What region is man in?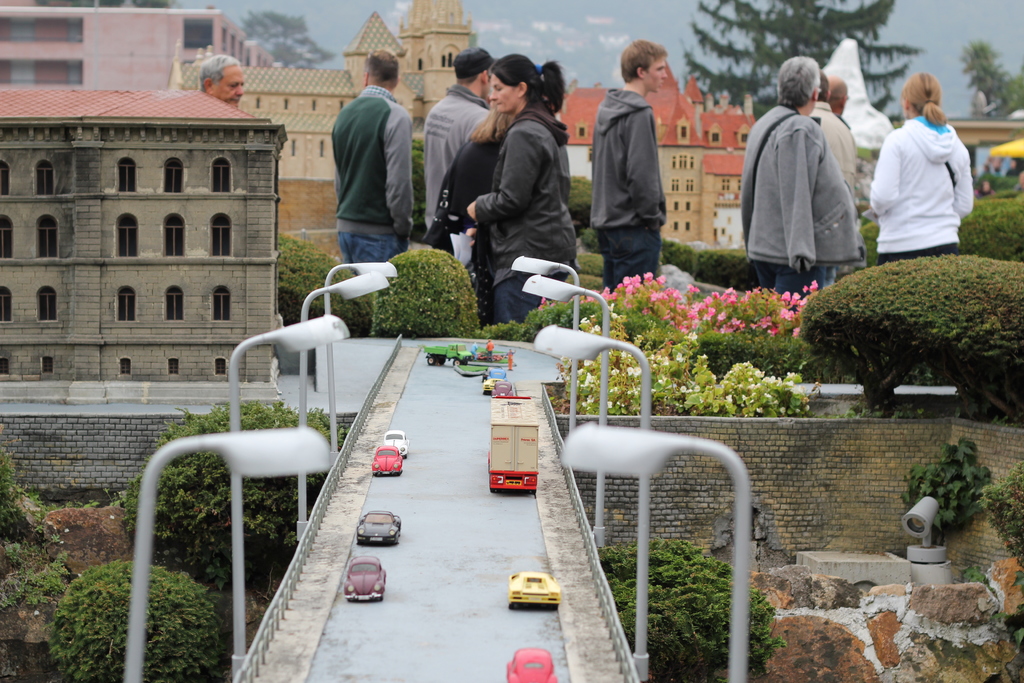
bbox=[829, 76, 850, 120].
